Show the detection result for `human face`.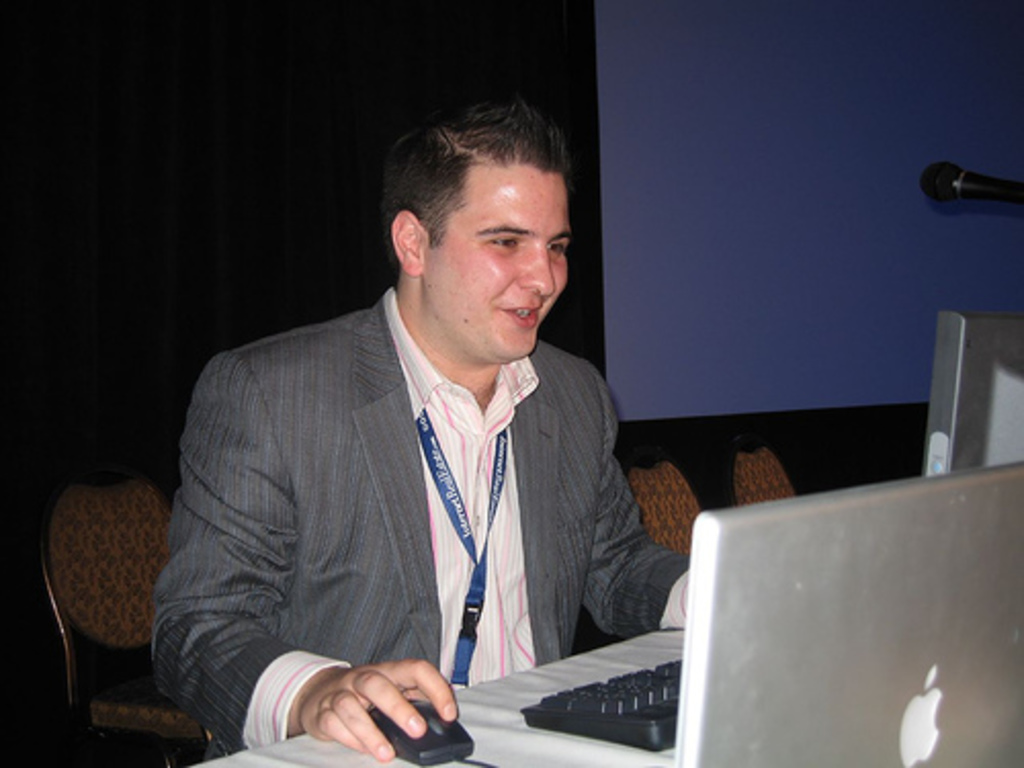
<box>385,113,590,365</box>.
